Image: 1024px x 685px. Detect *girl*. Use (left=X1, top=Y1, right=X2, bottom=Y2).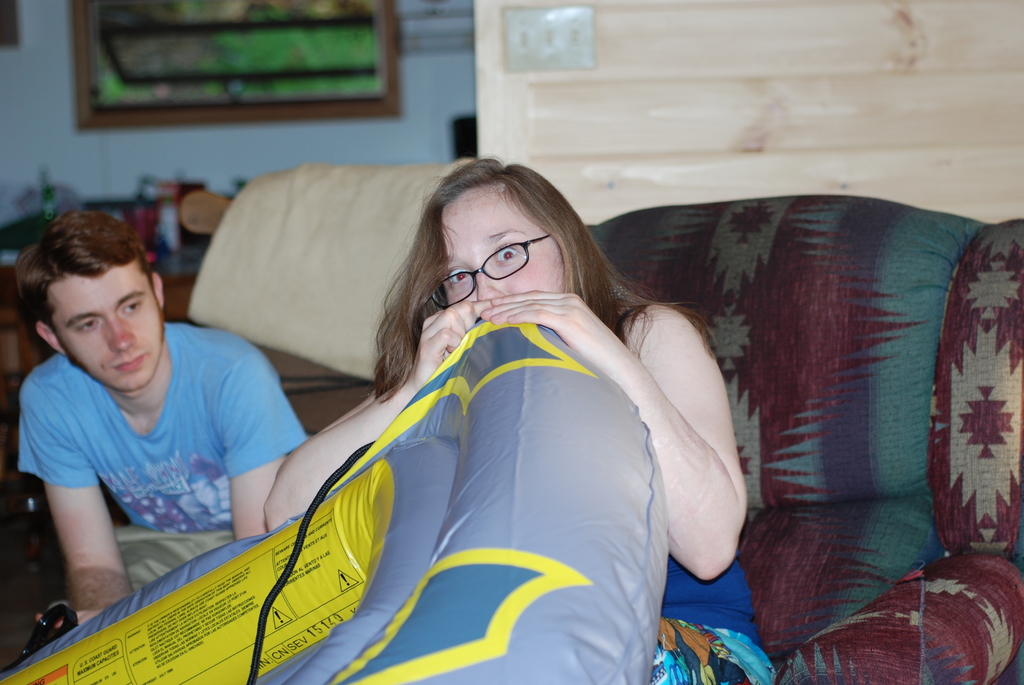
(left=257, top=161, right=780, bottom=684).
